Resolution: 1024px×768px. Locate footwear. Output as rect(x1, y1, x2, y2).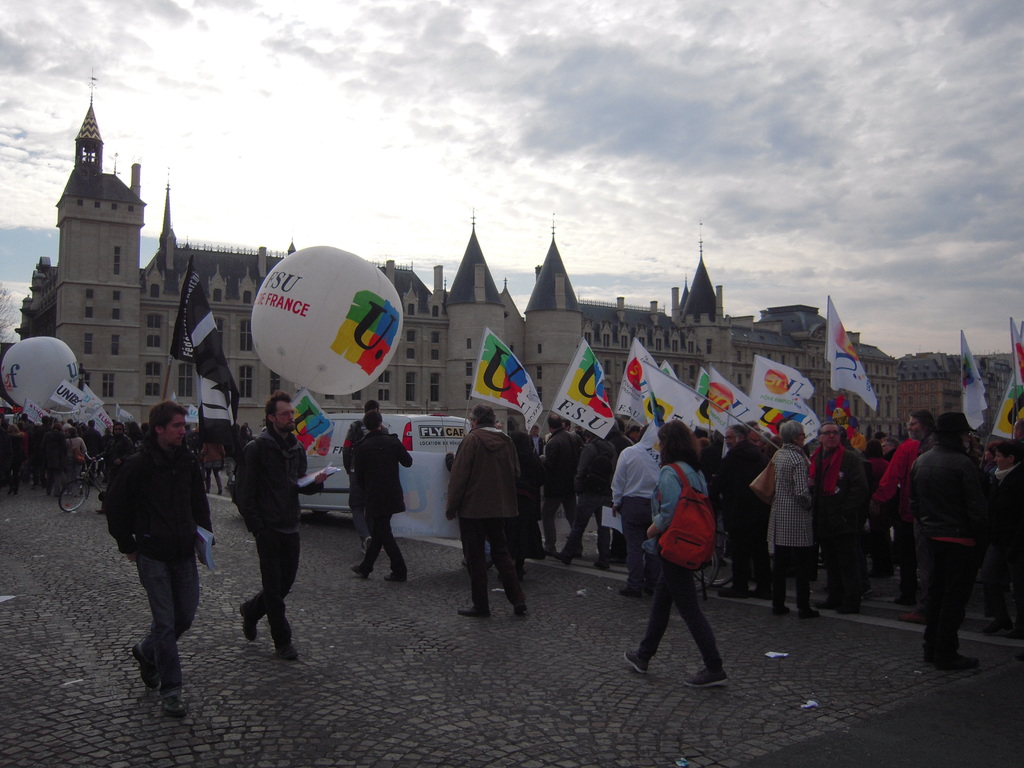
rect(93, 510, 103, 514).
